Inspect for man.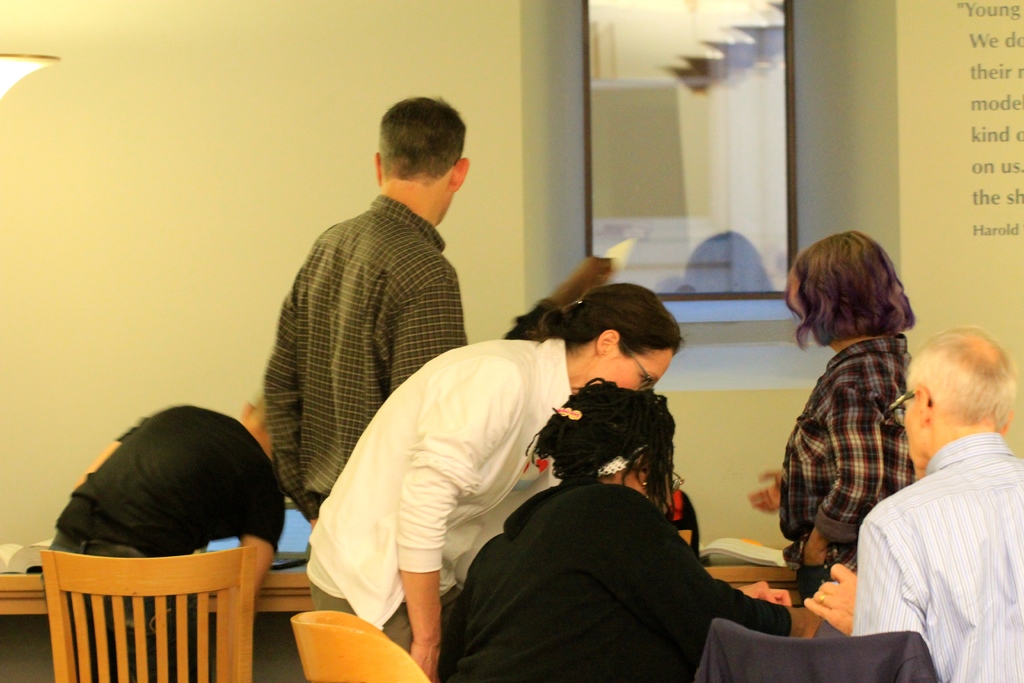
Inspection: select_region(799, 321, 1023, 682).
